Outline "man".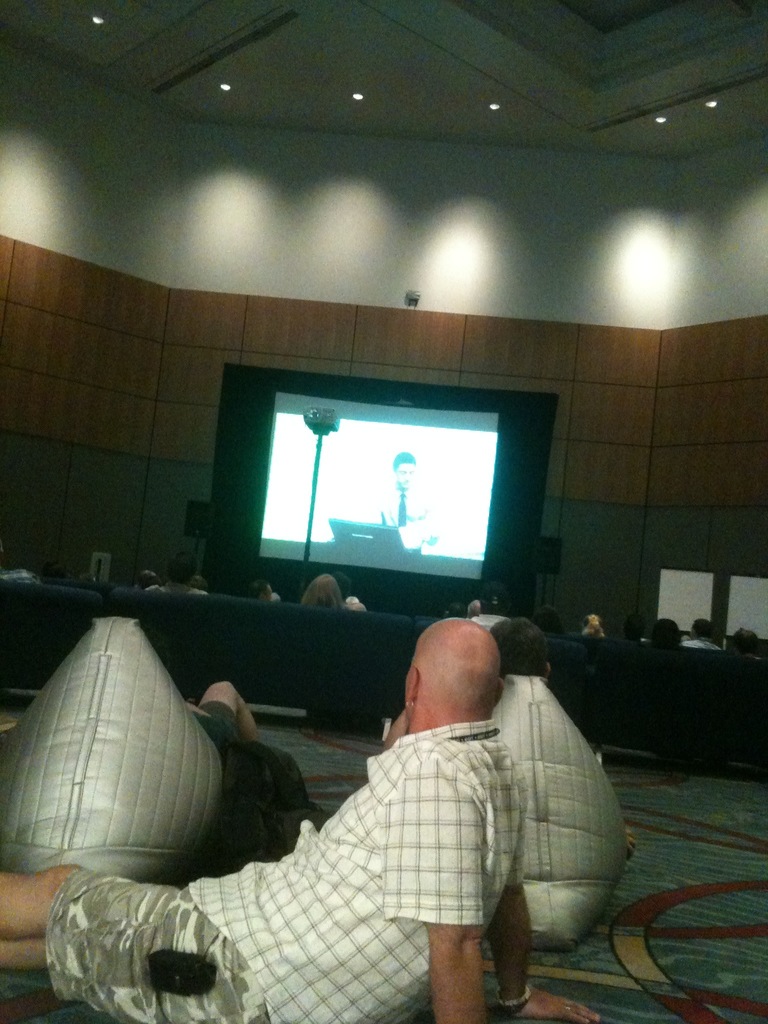
Outline: region(0, 617, 604, 1023).
